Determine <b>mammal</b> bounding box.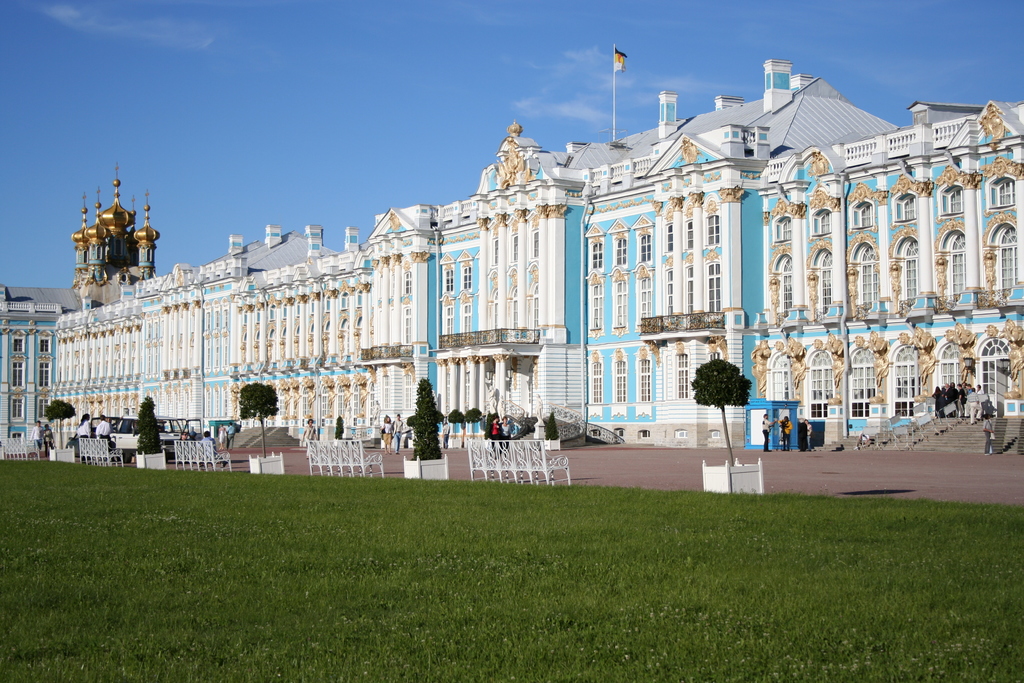
Determined: 80:416:90:437.
